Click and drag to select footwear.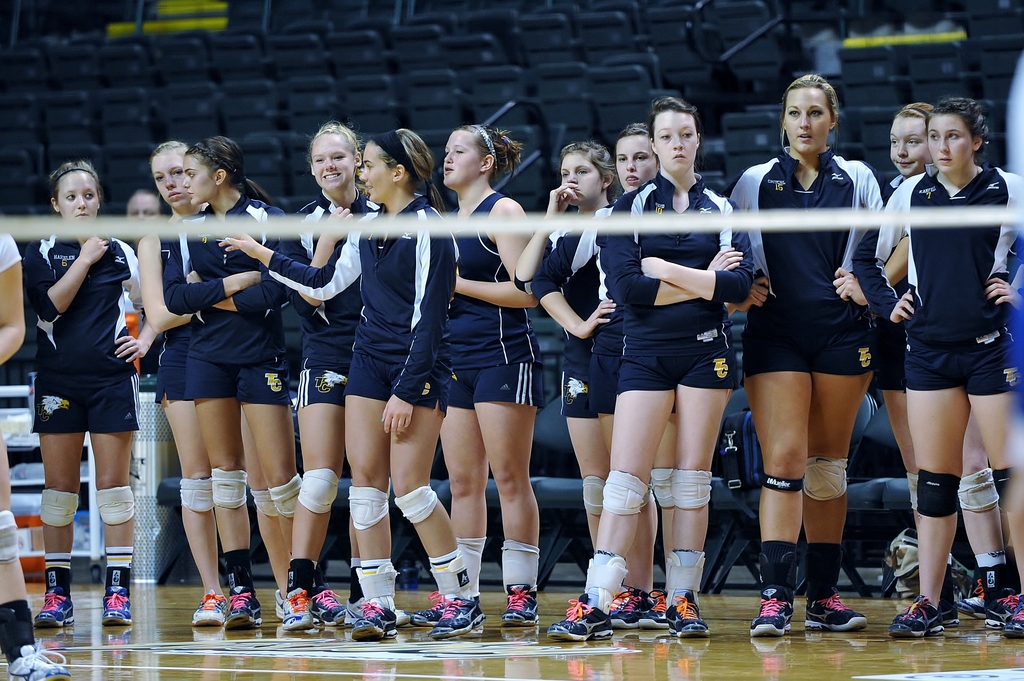
Selection: [350, 604, 399, 645].
